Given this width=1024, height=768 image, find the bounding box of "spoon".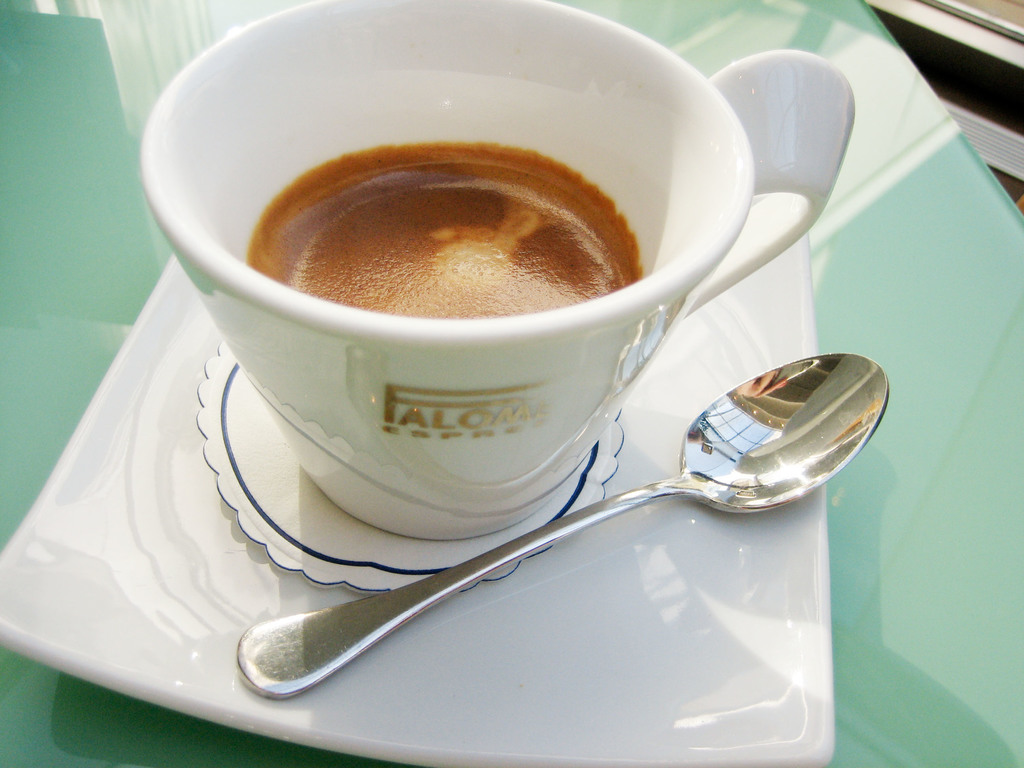
236, 350, 889, 696.
